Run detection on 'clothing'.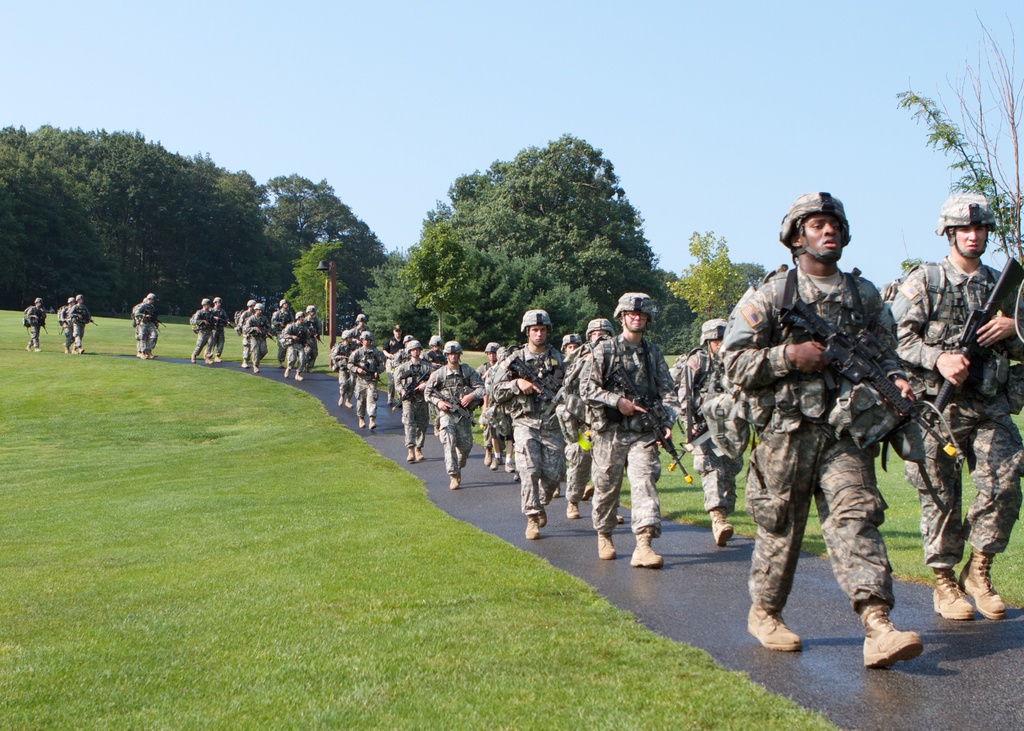
Result: (394, 352, 434, 453).
